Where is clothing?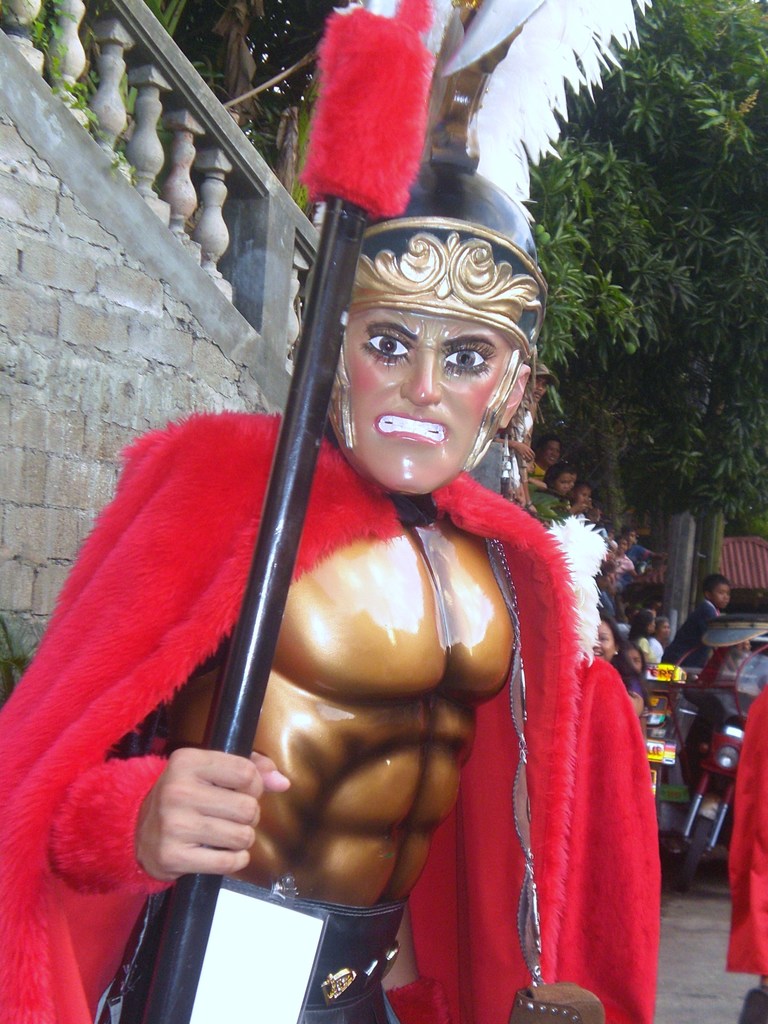
BBox(0, 406, 664, 1023).
